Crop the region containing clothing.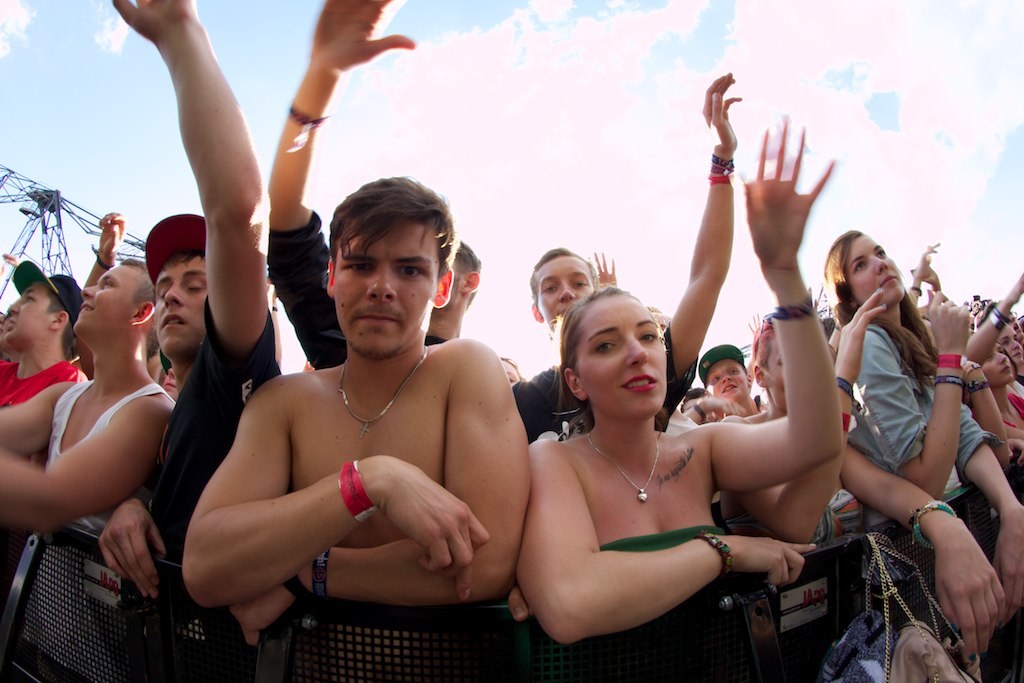
Crop region: 1014:375:1023:399.
